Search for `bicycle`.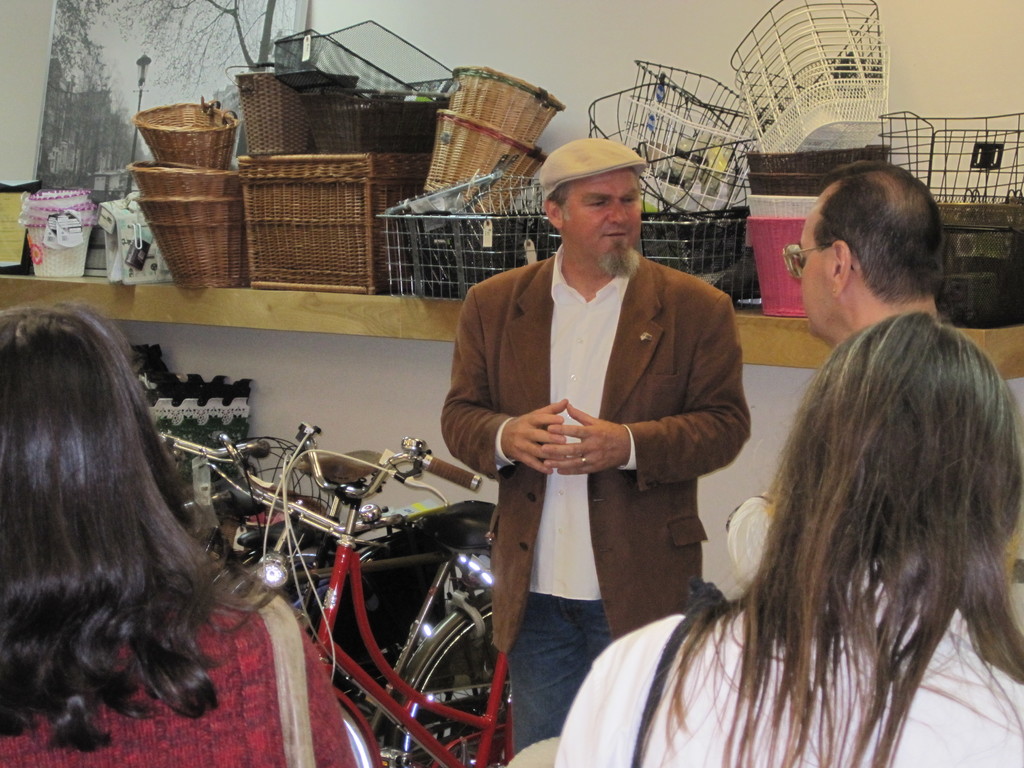
Found at box(155, 426, 296, 585).
